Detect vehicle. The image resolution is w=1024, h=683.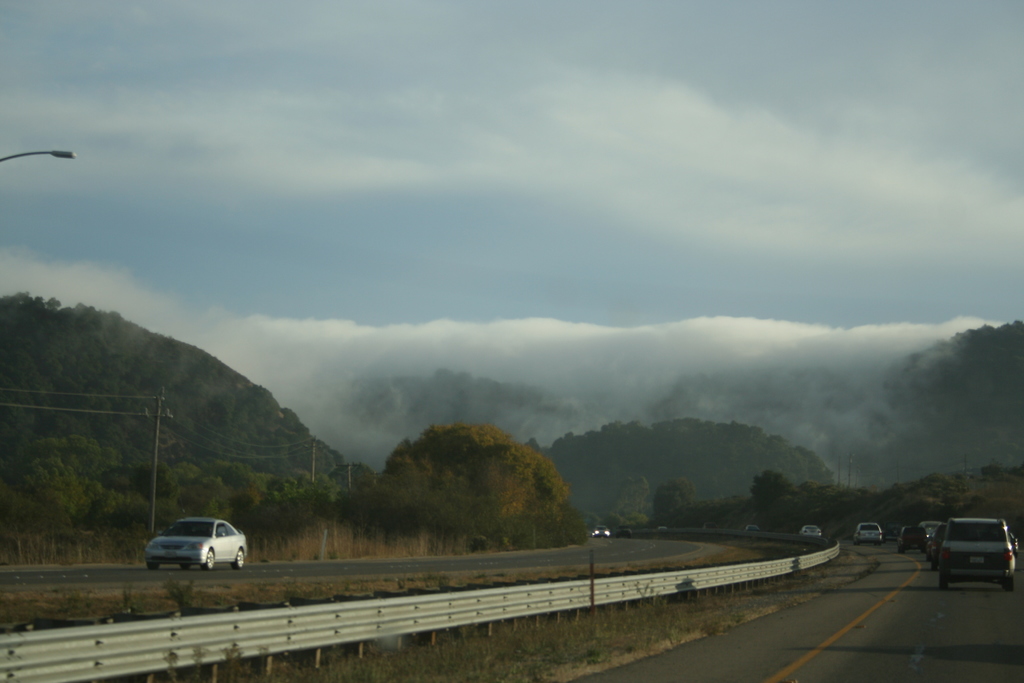
(803,525,819,539).
